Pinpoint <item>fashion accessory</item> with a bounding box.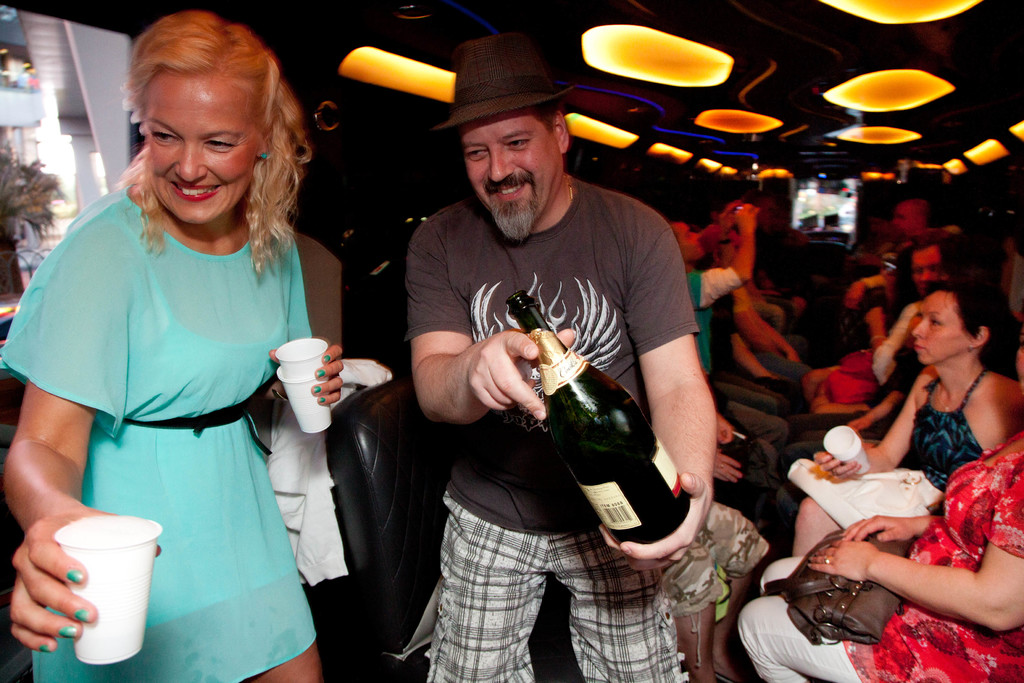
(762, 527, 916, 644).
